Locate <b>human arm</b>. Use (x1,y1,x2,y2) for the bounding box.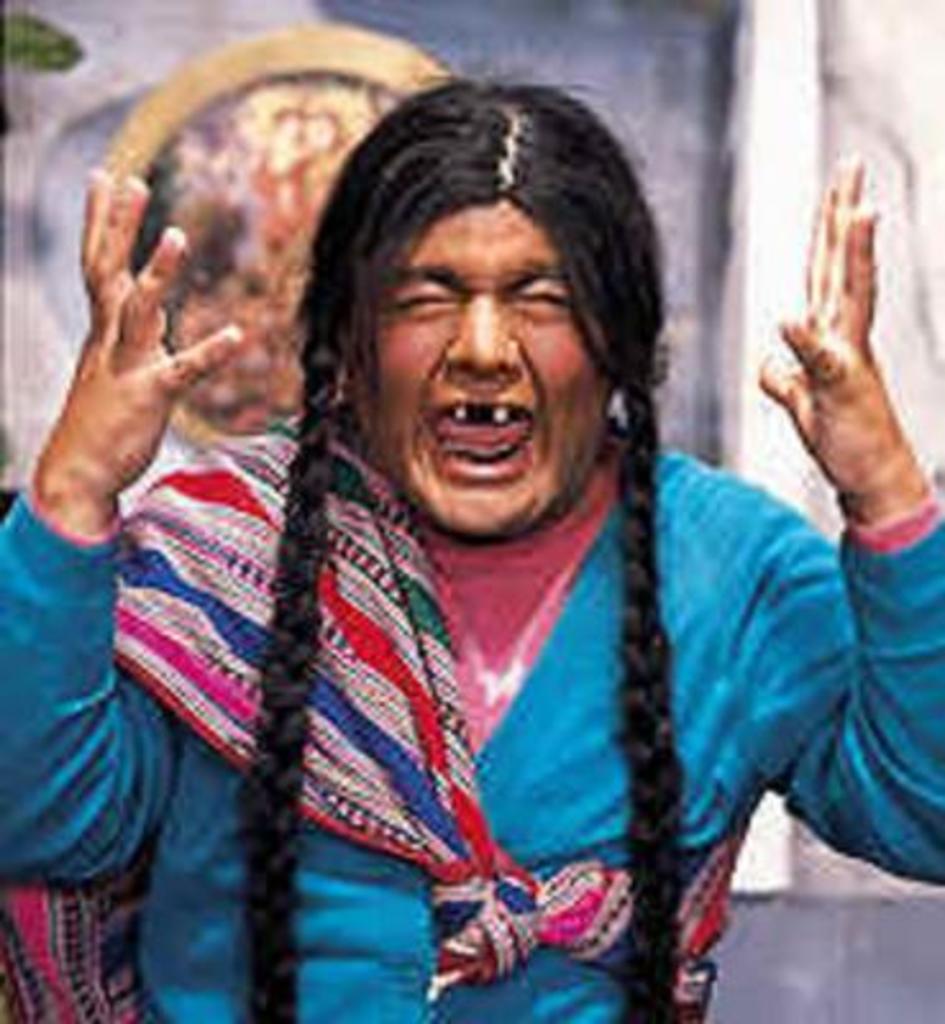
(725,156,942,888).
